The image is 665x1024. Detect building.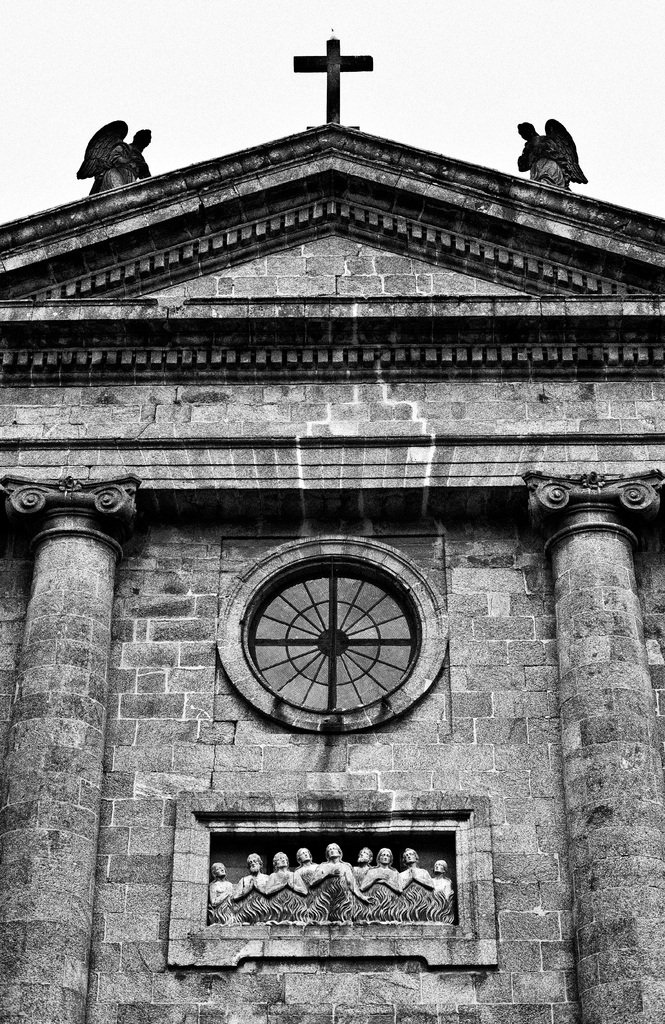
Detection: left=0, top=22, right=657, bottom=1023.
